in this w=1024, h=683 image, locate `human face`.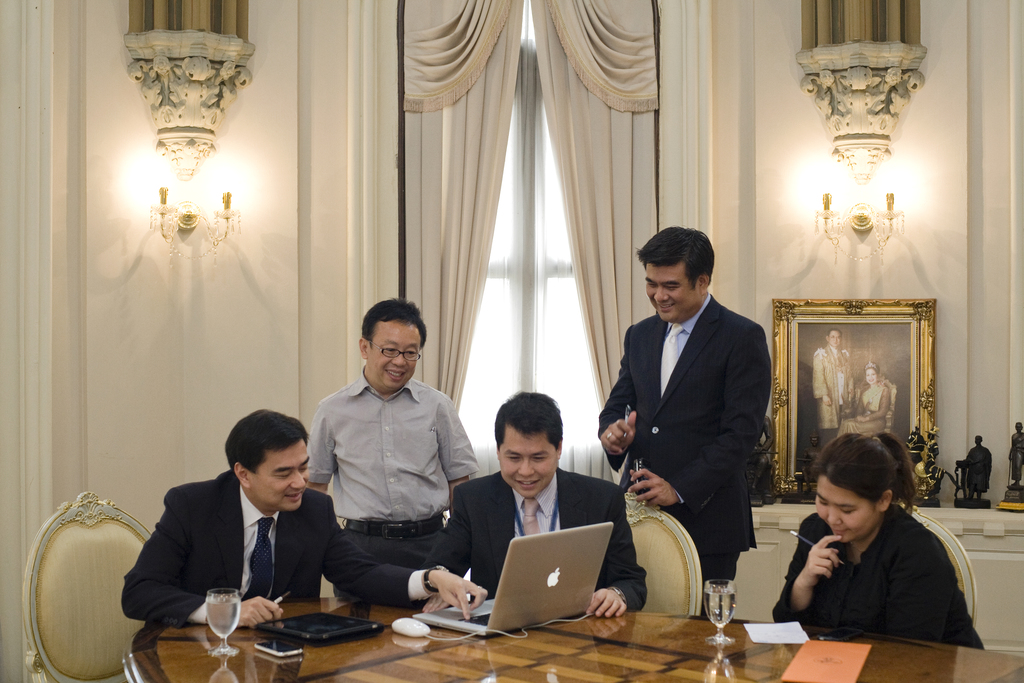
Bounding box: (left=369, top=321, right=422, bottom=390).
